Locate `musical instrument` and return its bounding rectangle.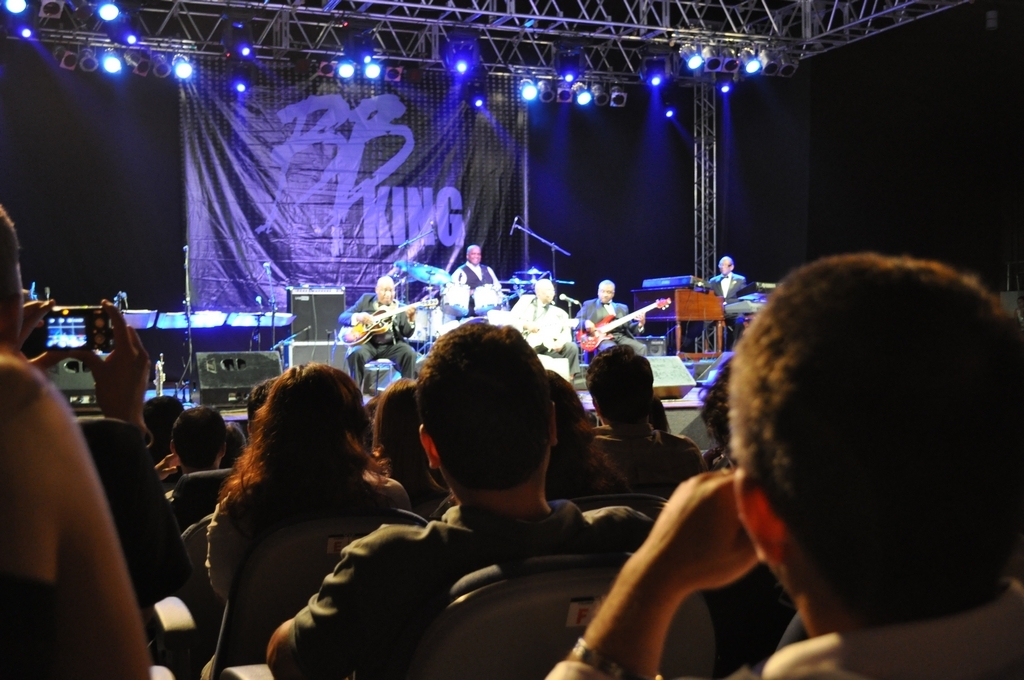
locate(341, 289, 449, 344).
